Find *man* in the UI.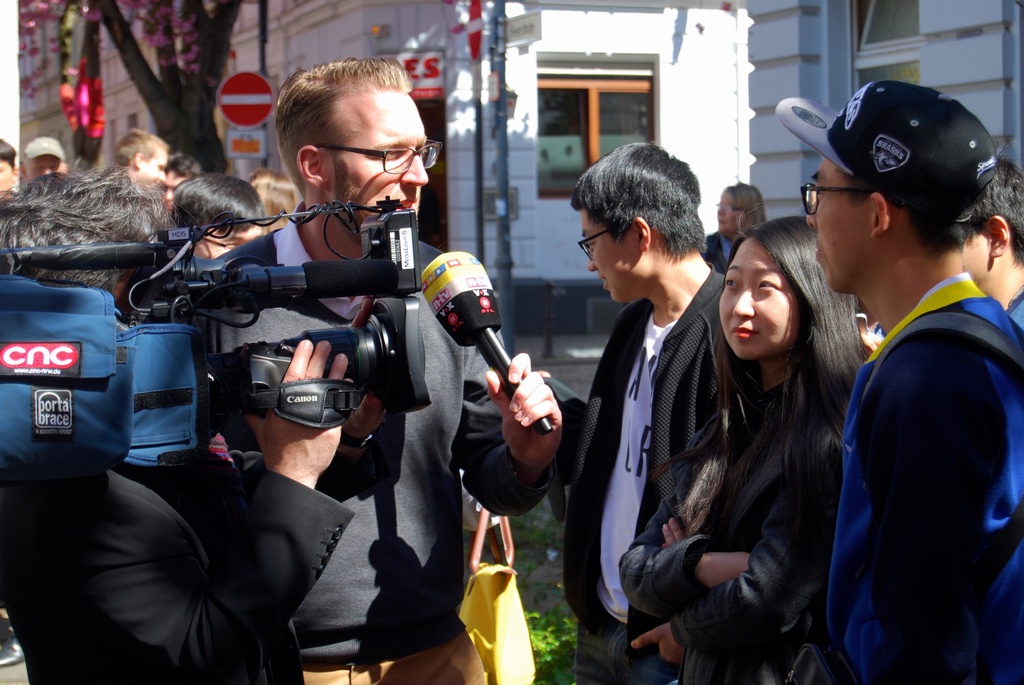
UI element at [x1=158, y1=151, x2=201, y2=212].
